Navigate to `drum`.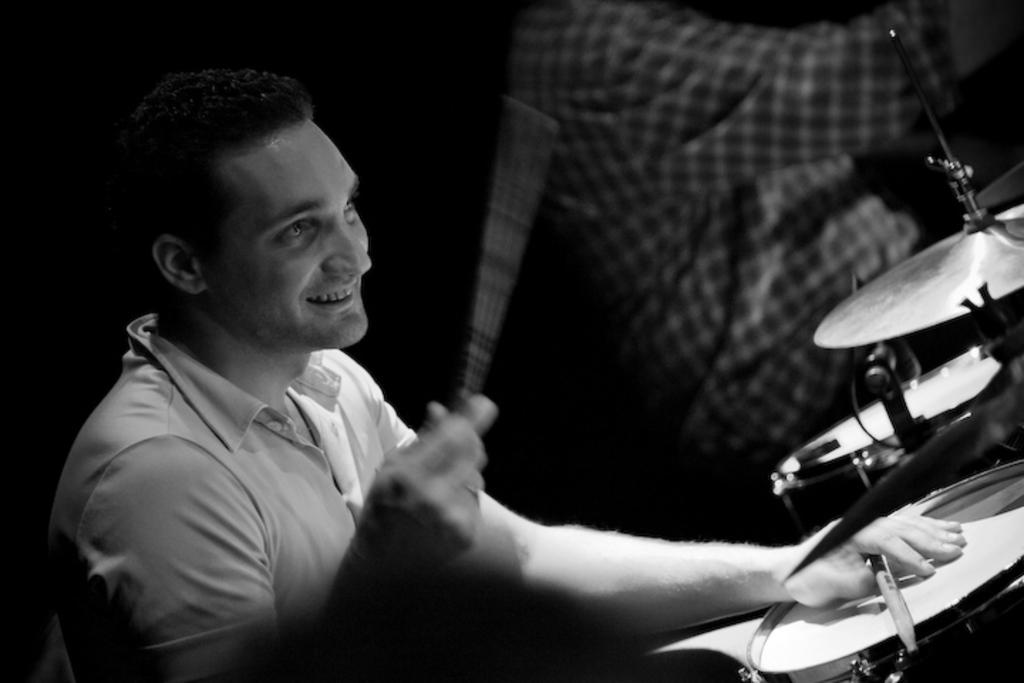
Navigation target: l=738, t=458, r=1023, b=682.
